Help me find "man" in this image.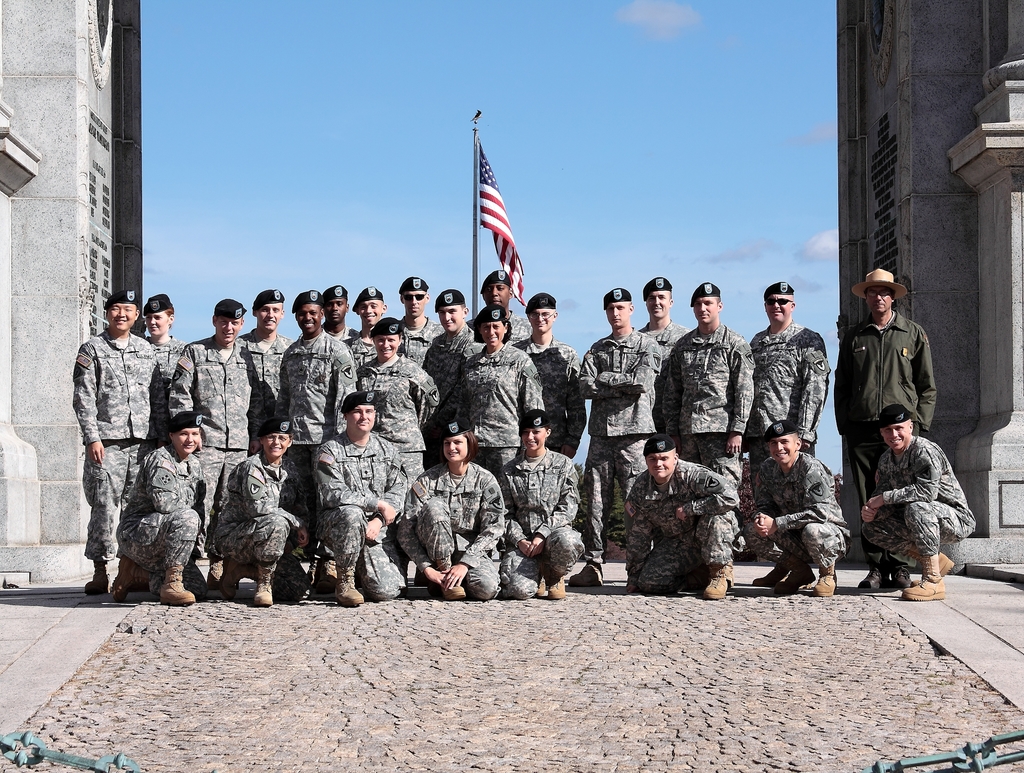
Found it: <bbox>842, 270, 947, 533</bbox>.
